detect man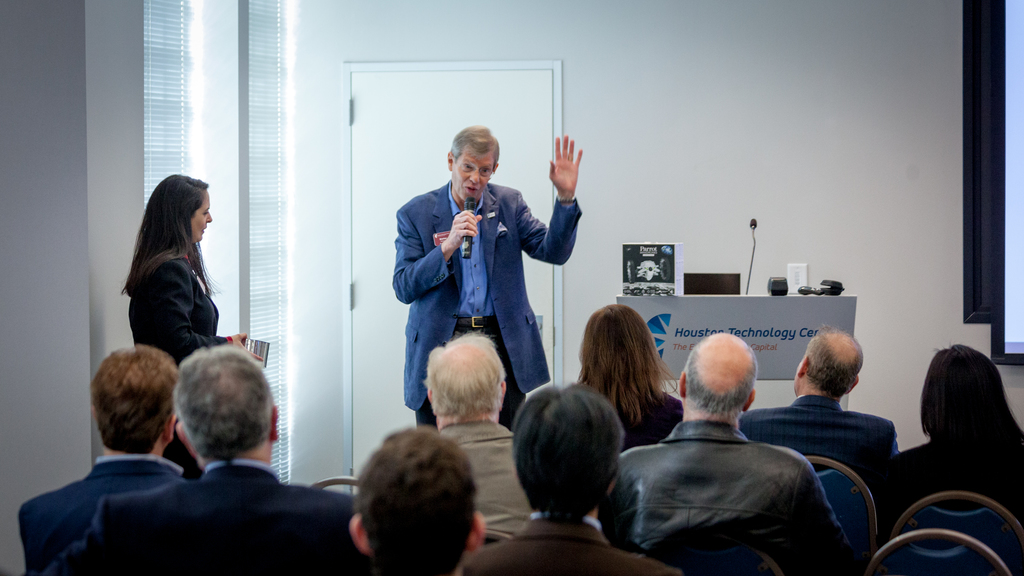
<bbox>610, 331, 884, 569</bbox>
